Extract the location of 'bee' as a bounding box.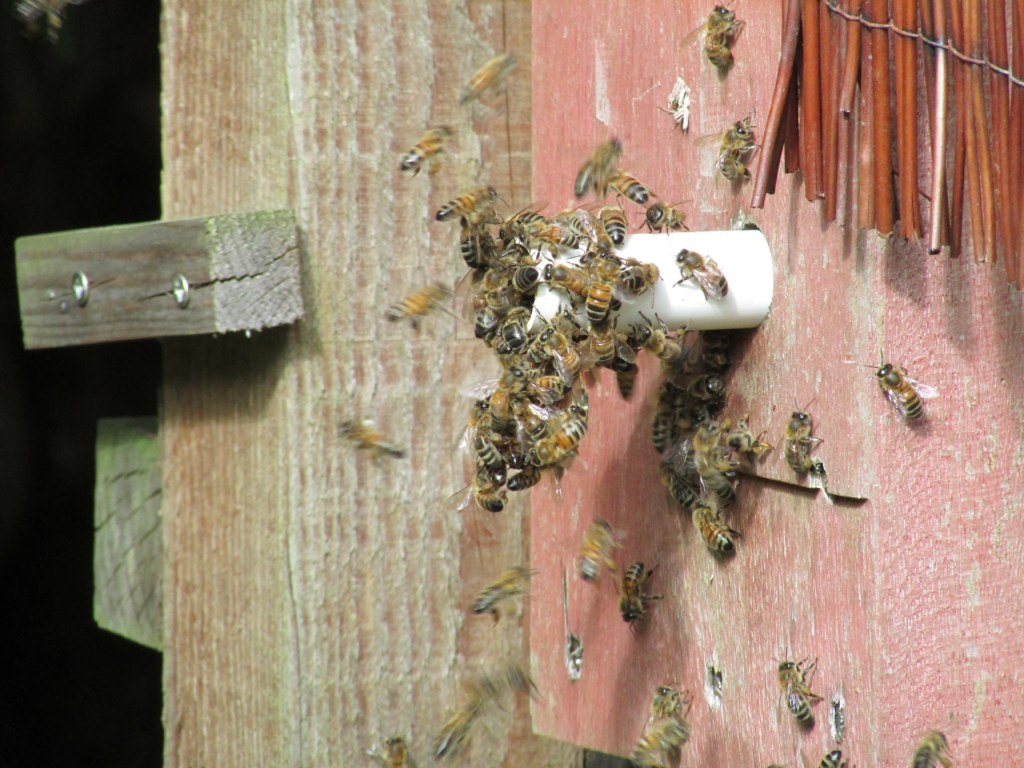
912, 732, 943, 767.
